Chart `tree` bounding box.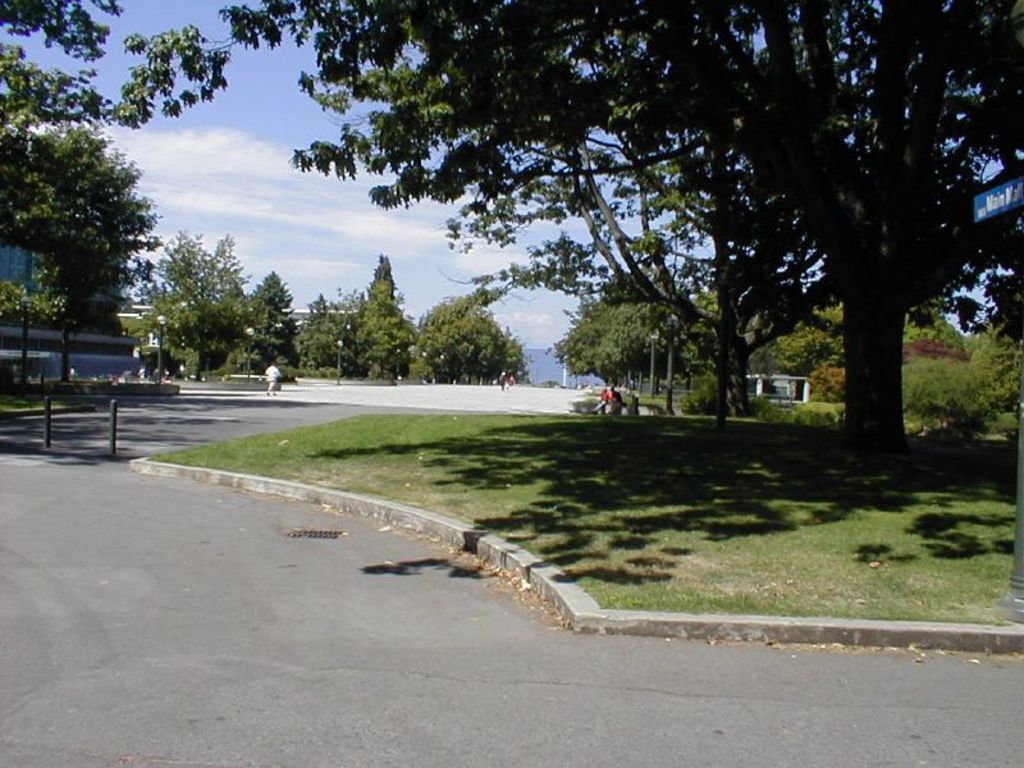
Charted: {"left": 289, "top": 1, "right": 1023, "bottom": 452}.
